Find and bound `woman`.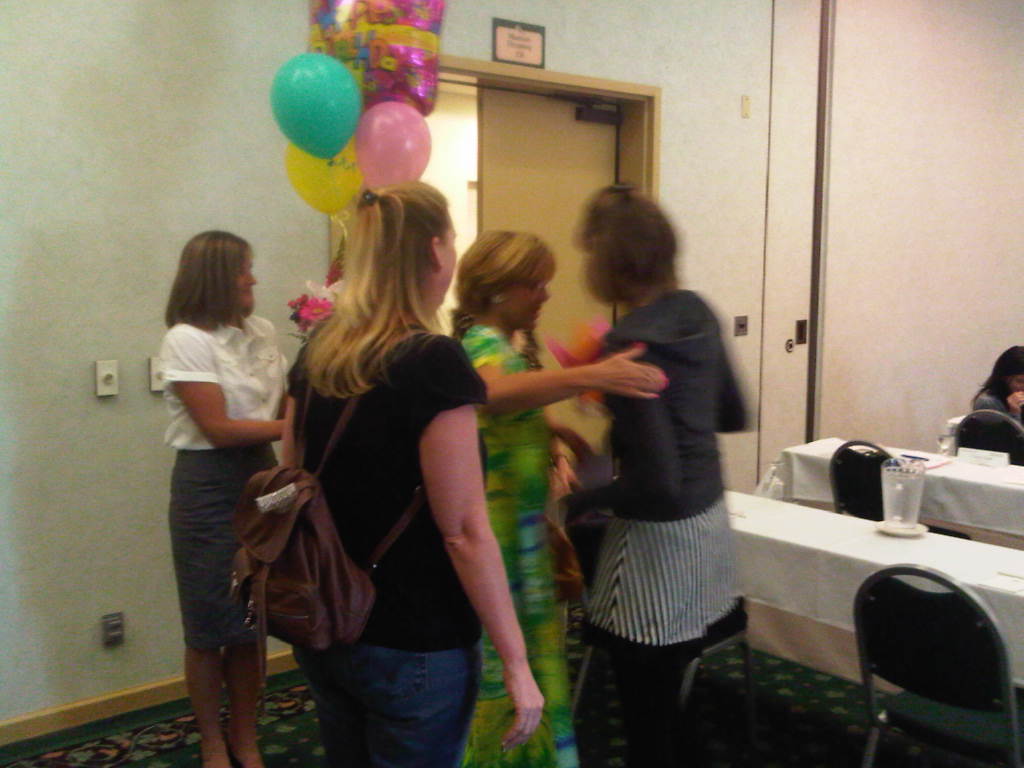
Bound: 149/227/294/767.
